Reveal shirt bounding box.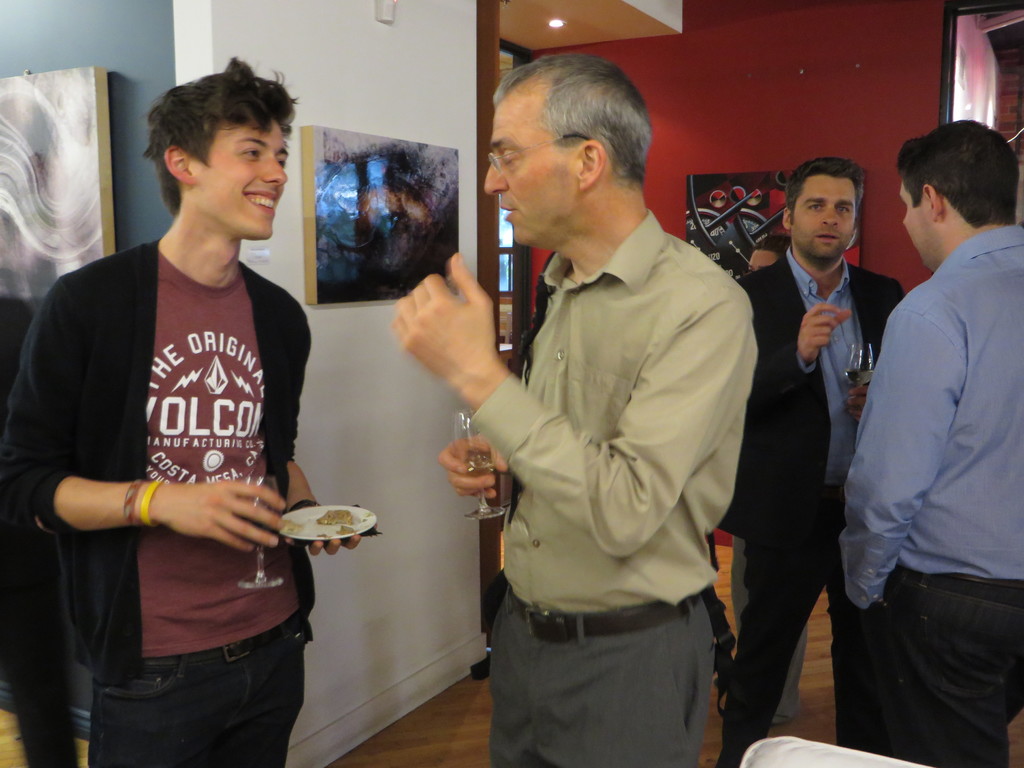
Revealed: x1=783, y1=245, x2=865, y2=484.
